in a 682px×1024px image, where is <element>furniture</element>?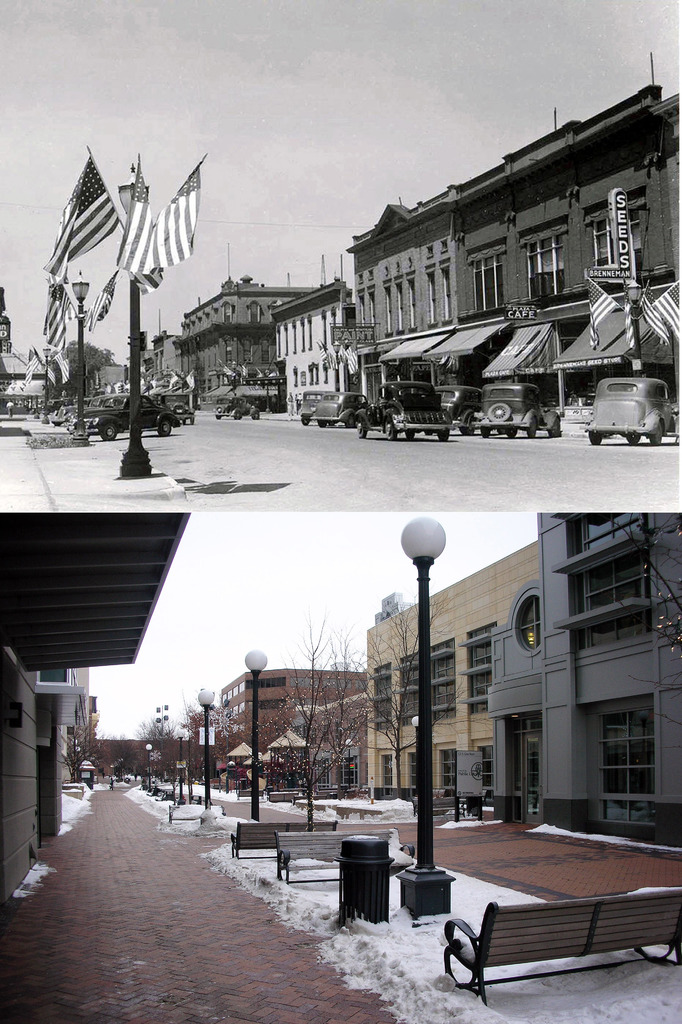
[270, 825, 395, 886].
